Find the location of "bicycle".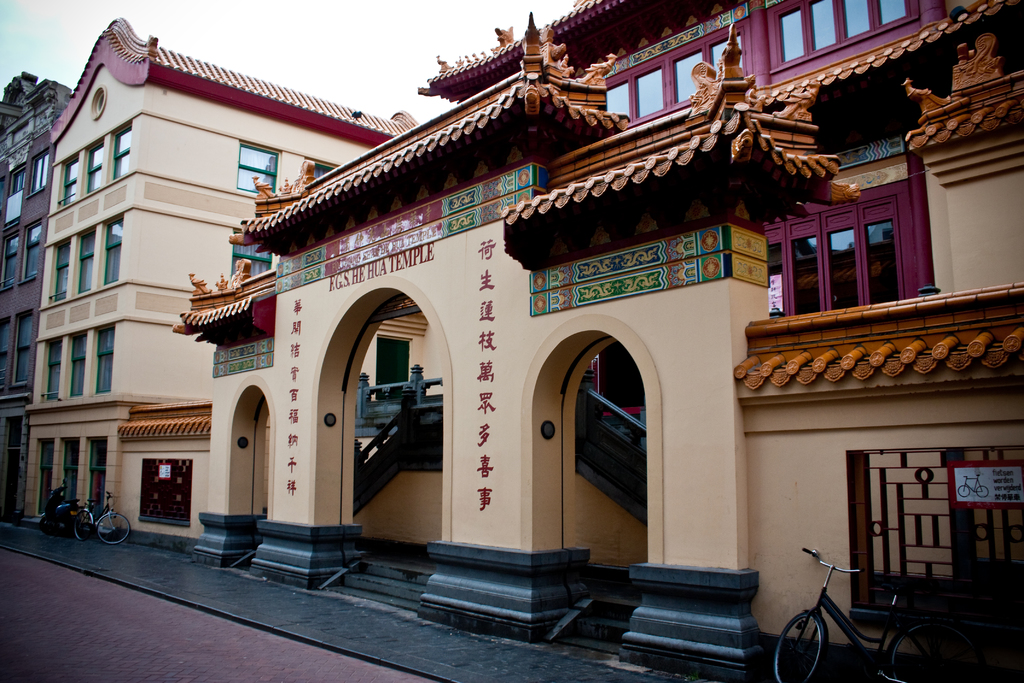
Location: box(785, 546, 986, 674).
